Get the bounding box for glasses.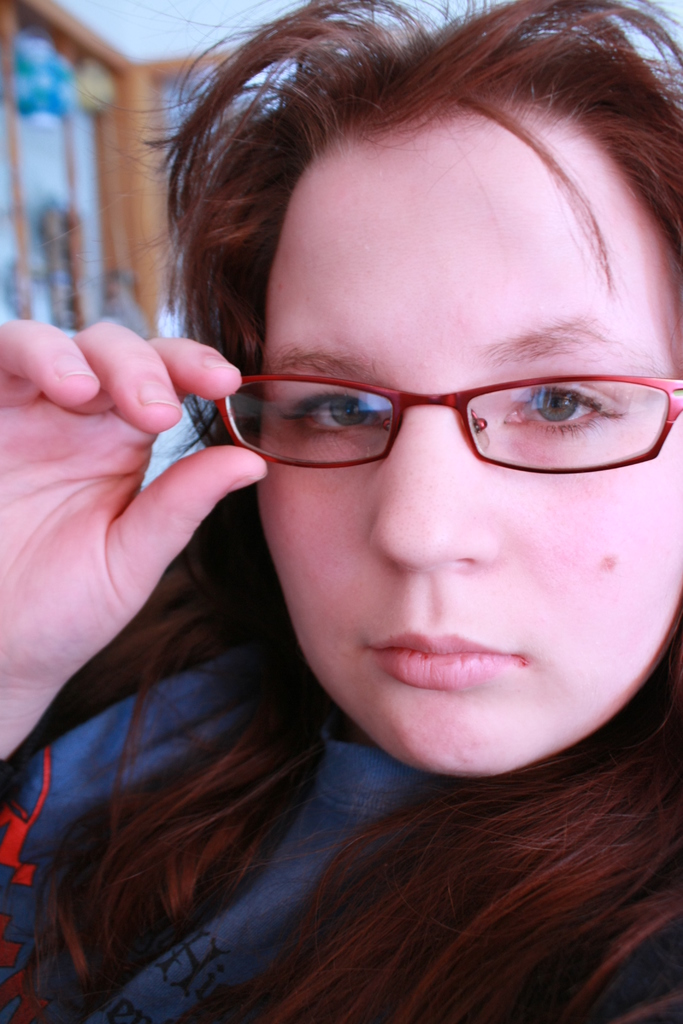
bbox(213, 375, 682, 476).
